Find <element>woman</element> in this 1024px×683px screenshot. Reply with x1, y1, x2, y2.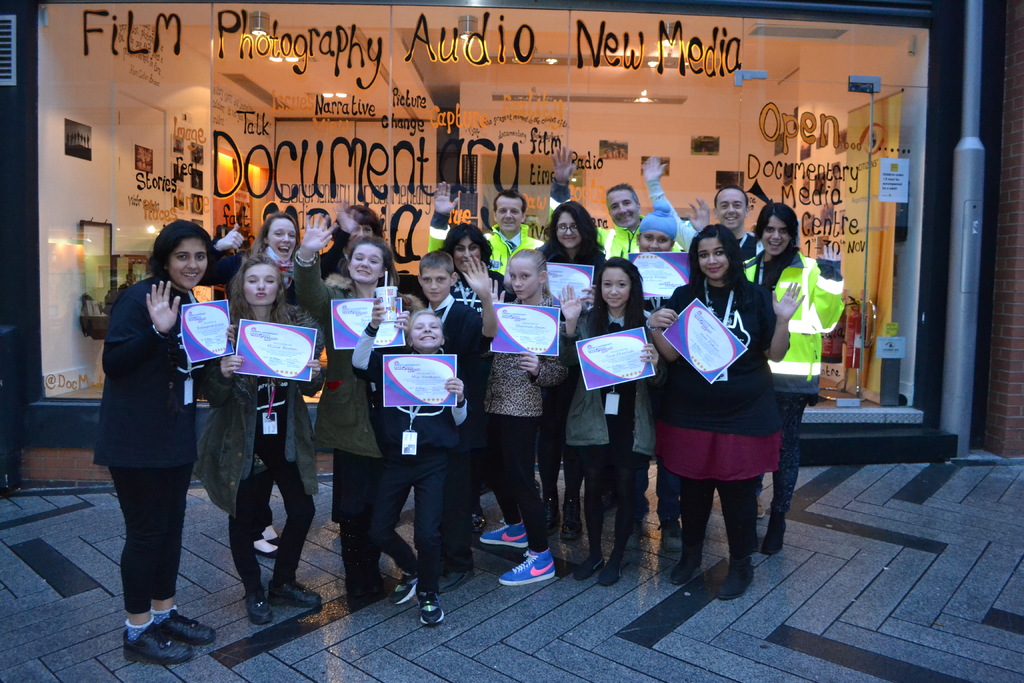
536, 201, 605, 548.
